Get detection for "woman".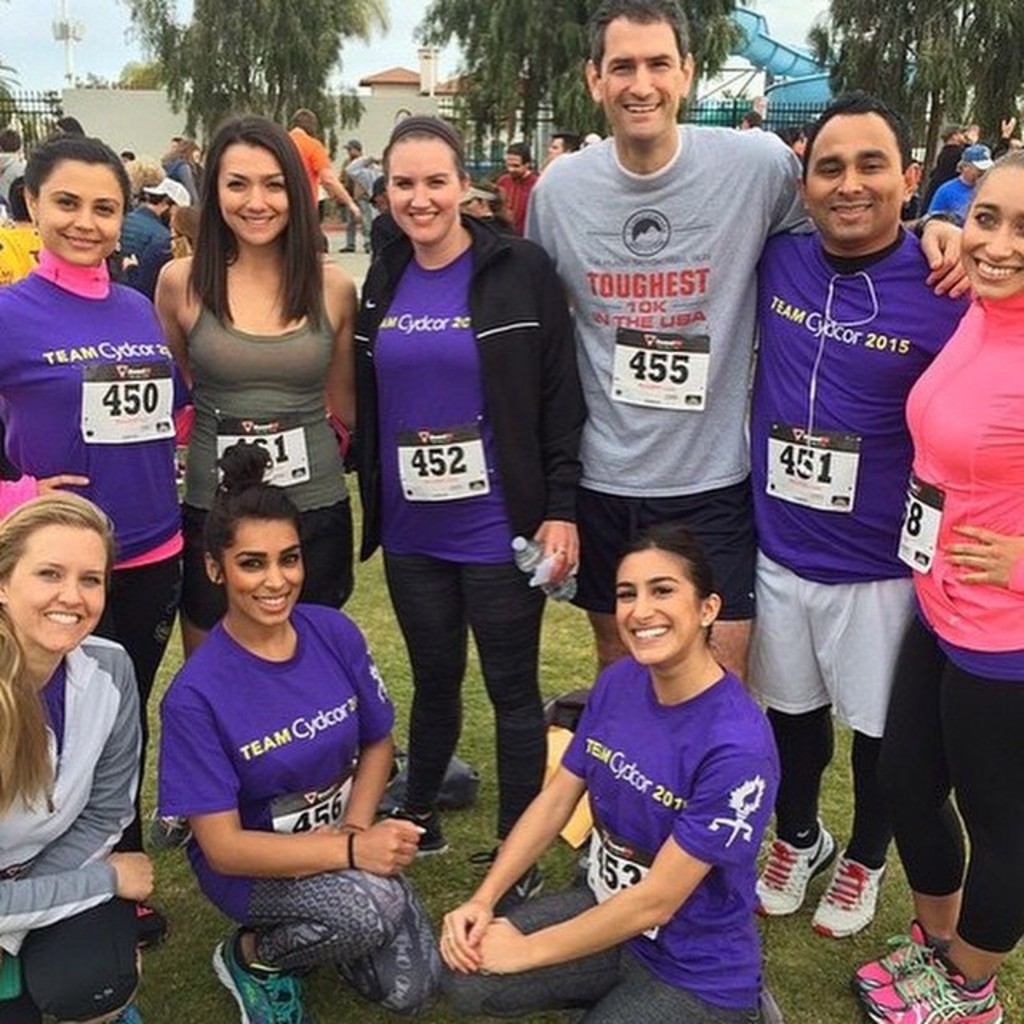
Detection: 469/491/805/1016.
